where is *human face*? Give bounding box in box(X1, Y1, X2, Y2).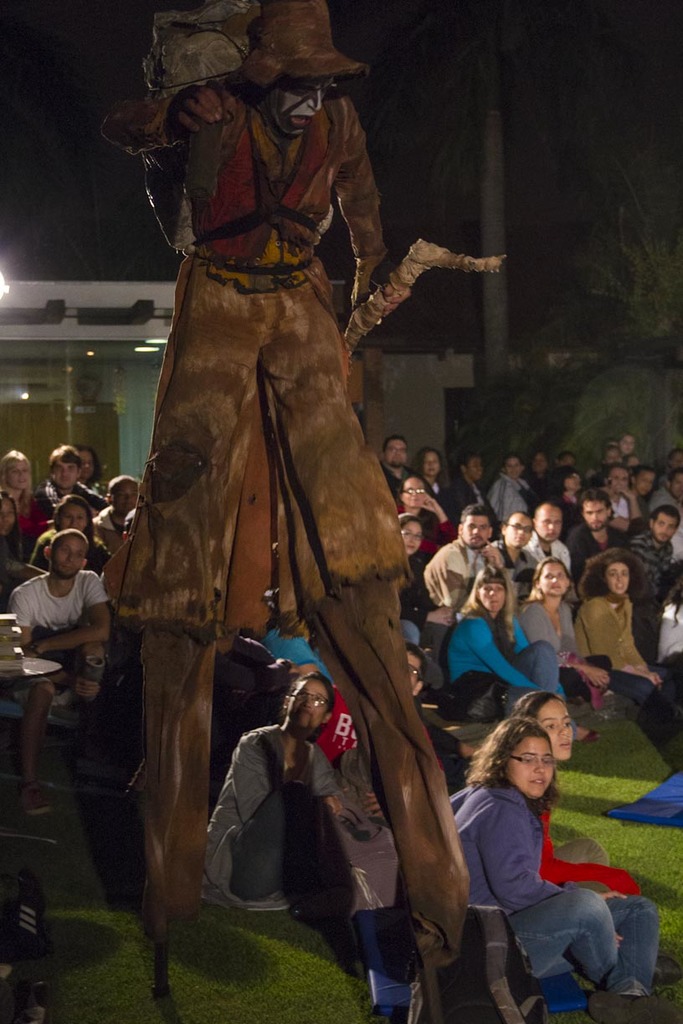
box(382, 438, 408, 468).
